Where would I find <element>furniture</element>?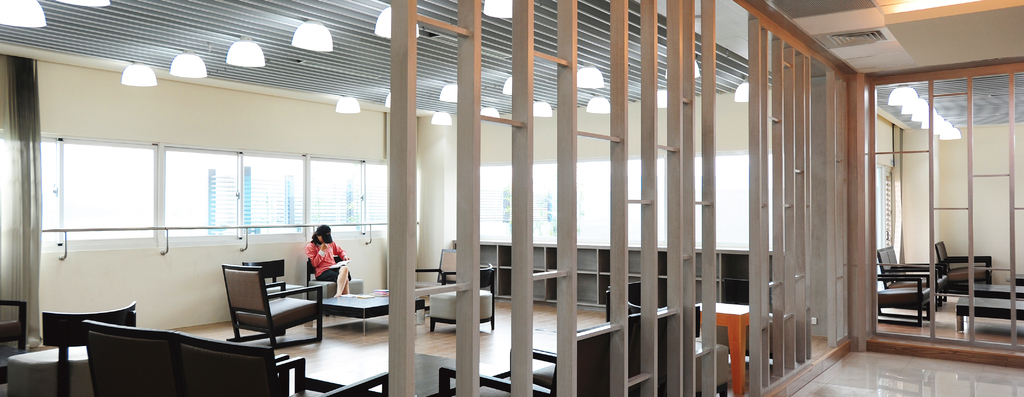
At x1=435 y1=323 x2=607 y2=393.
